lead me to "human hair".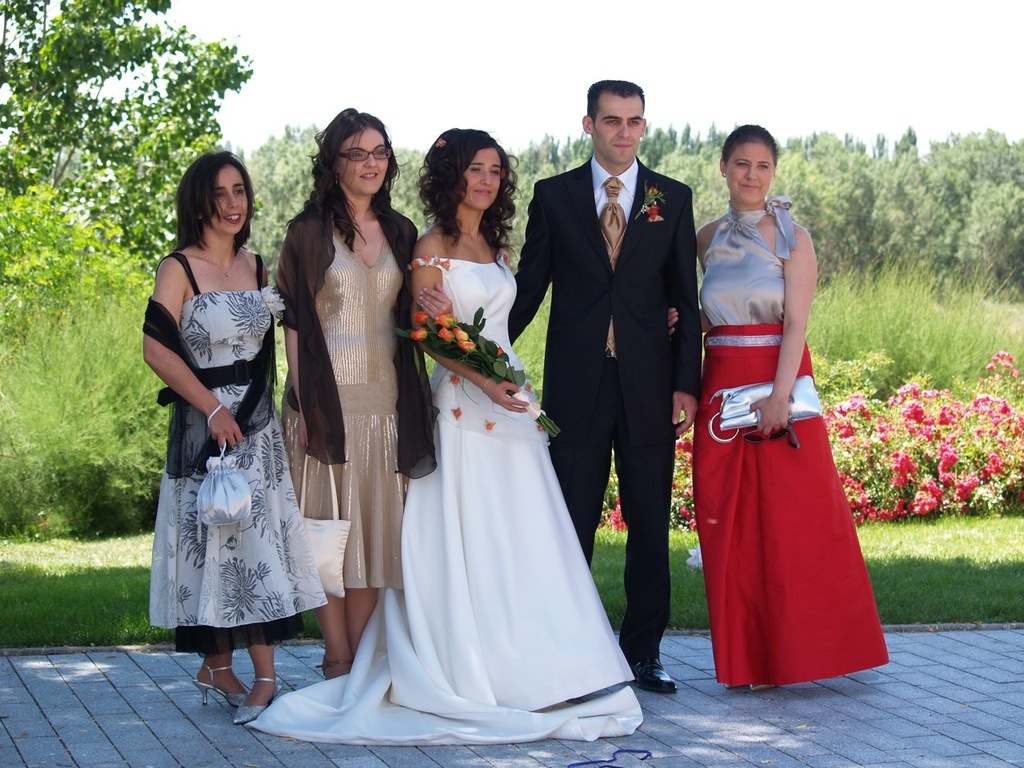
Lead to bbox(164, 150, 246, 254).
